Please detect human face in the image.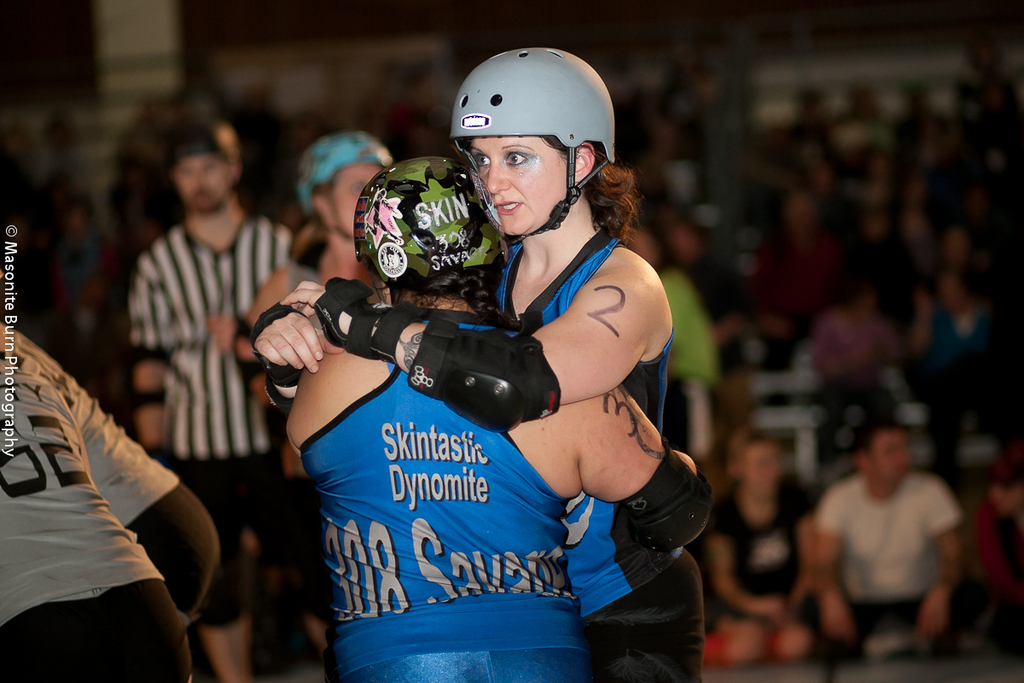
(x1=742, y1=442, x2=783, y2=503).
